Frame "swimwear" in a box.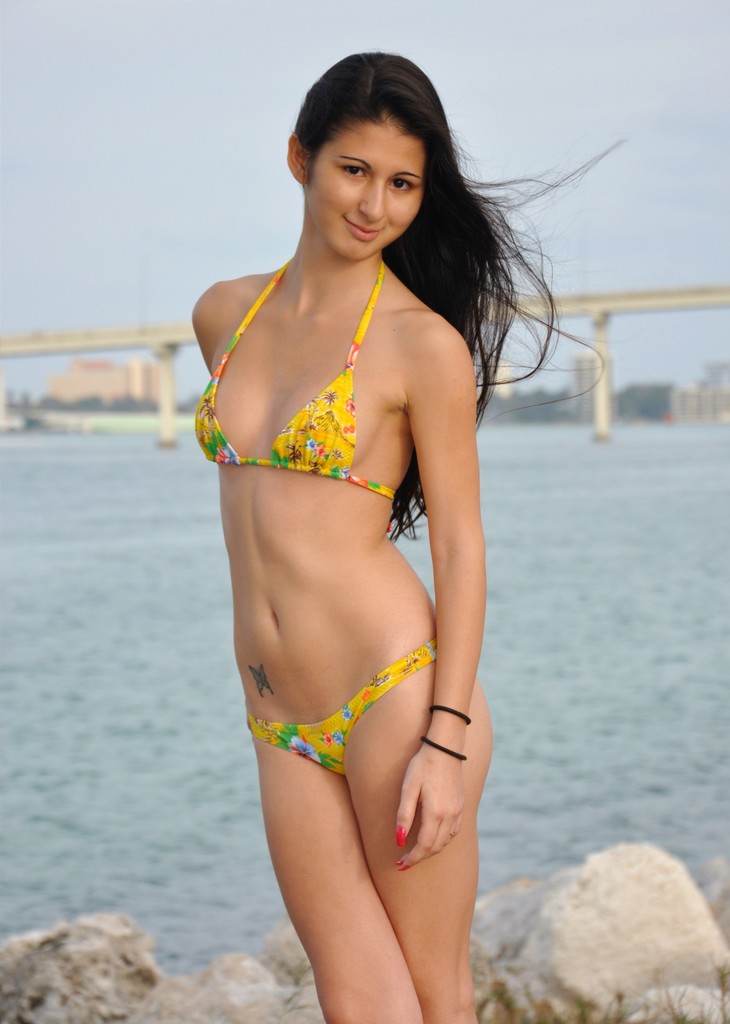
252/634/446/788.
